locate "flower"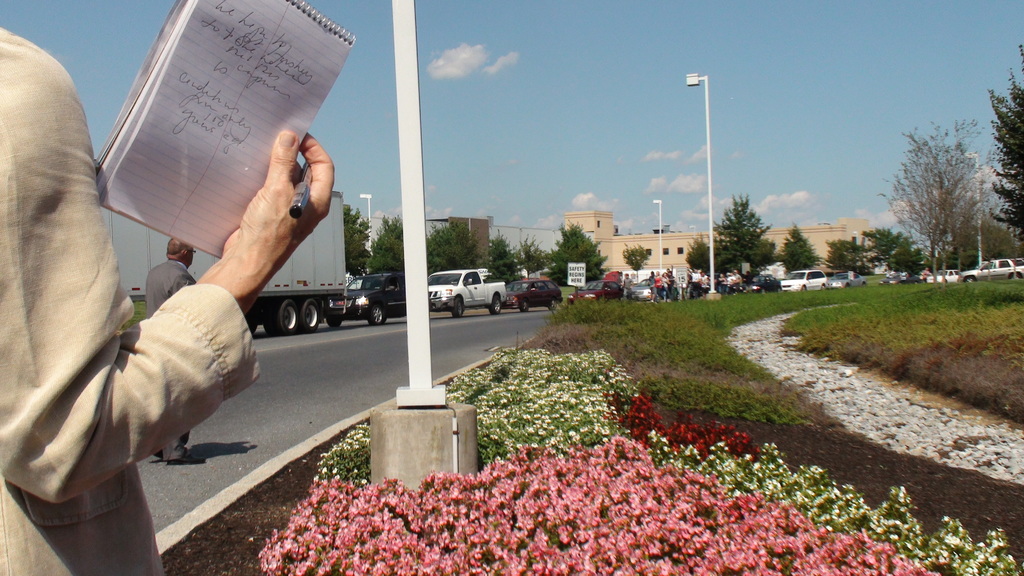
crop(637, 397, 649, 412)
